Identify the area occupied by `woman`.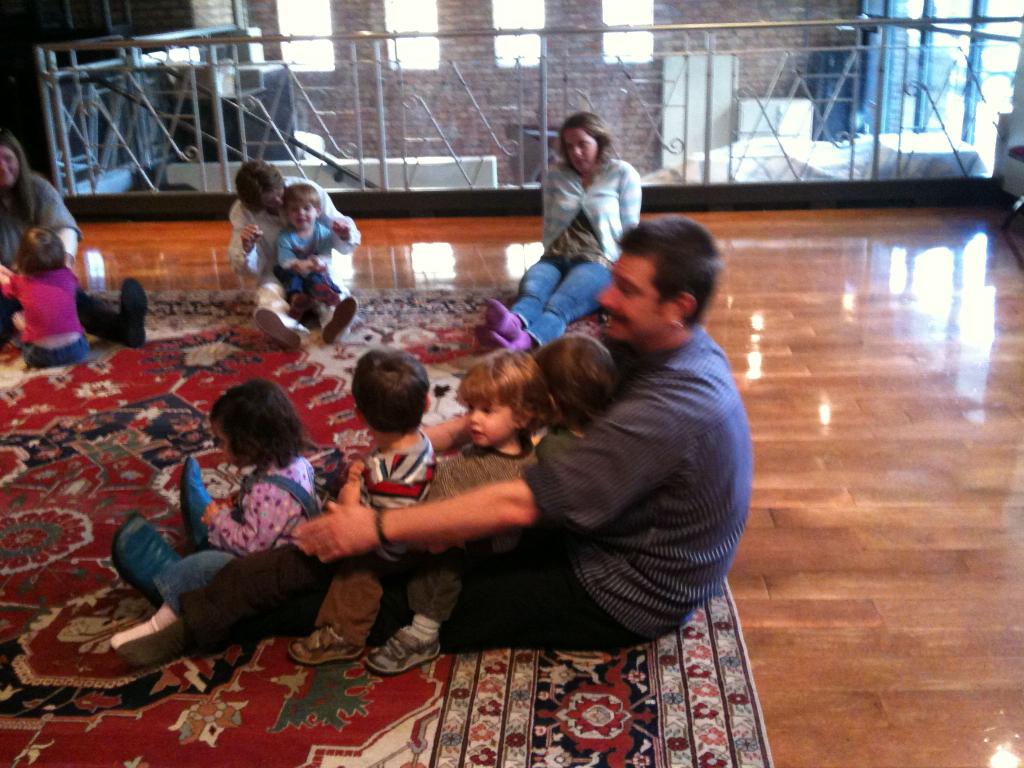
Area: bbox=(122, 357, 360, 703).
